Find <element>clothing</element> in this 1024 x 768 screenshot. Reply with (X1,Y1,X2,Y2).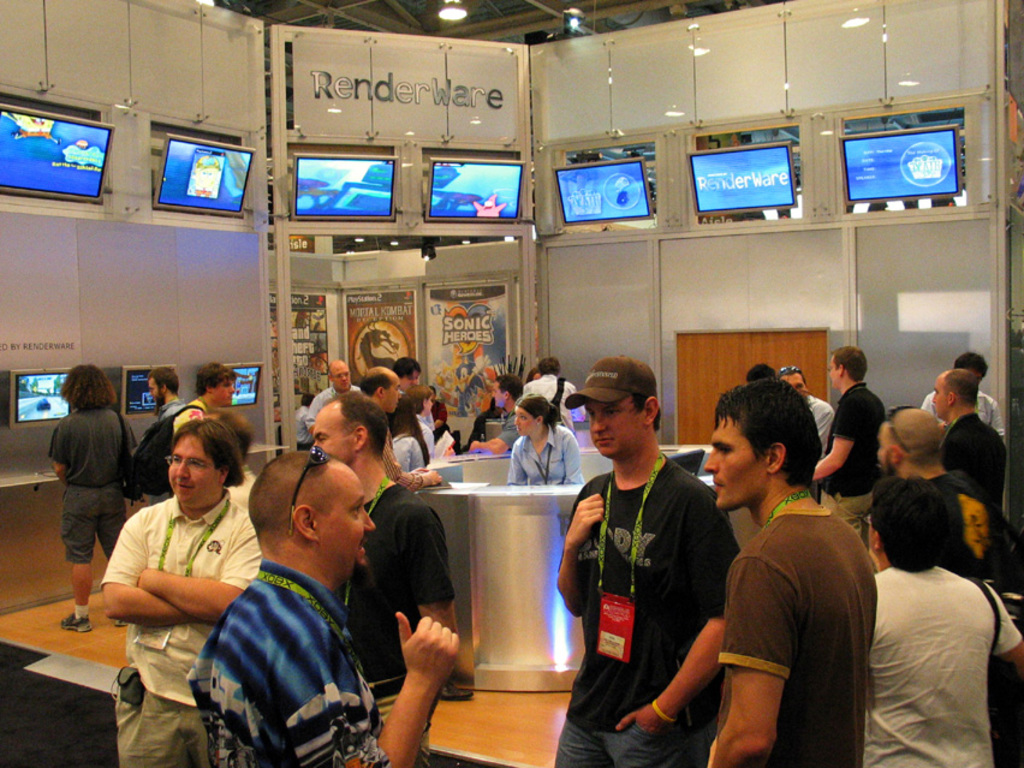
(505,424,587,487).
